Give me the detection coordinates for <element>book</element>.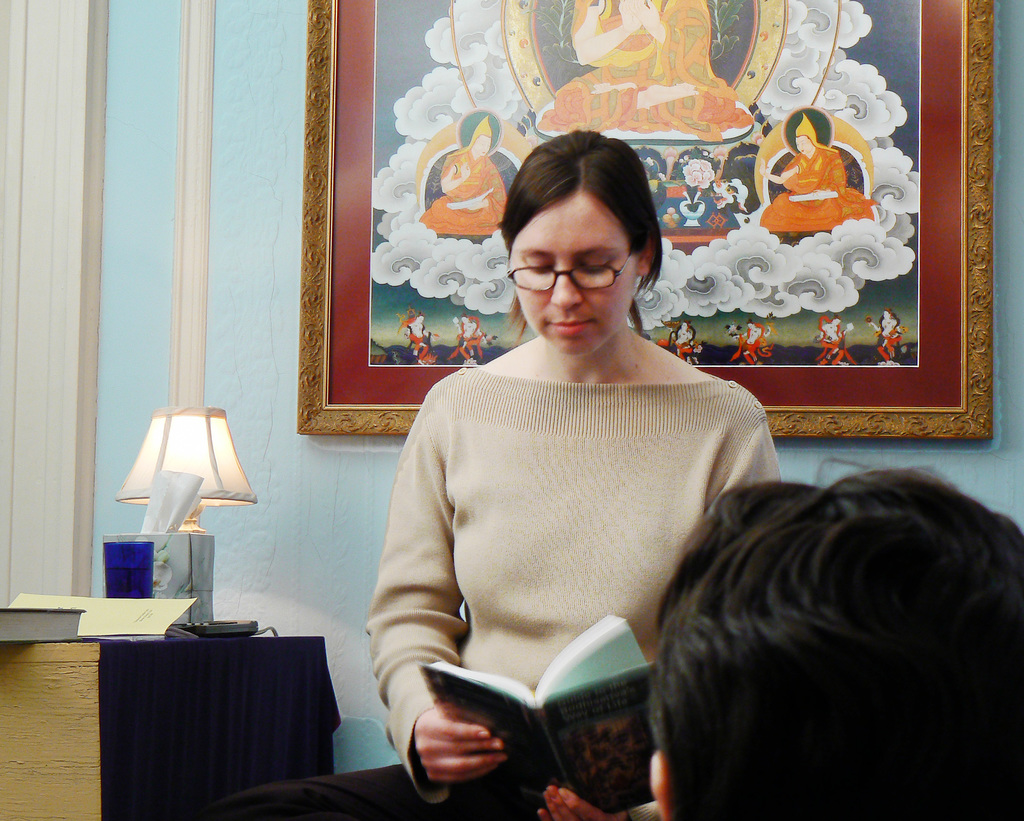
crop(0, 596, 86, 643).
